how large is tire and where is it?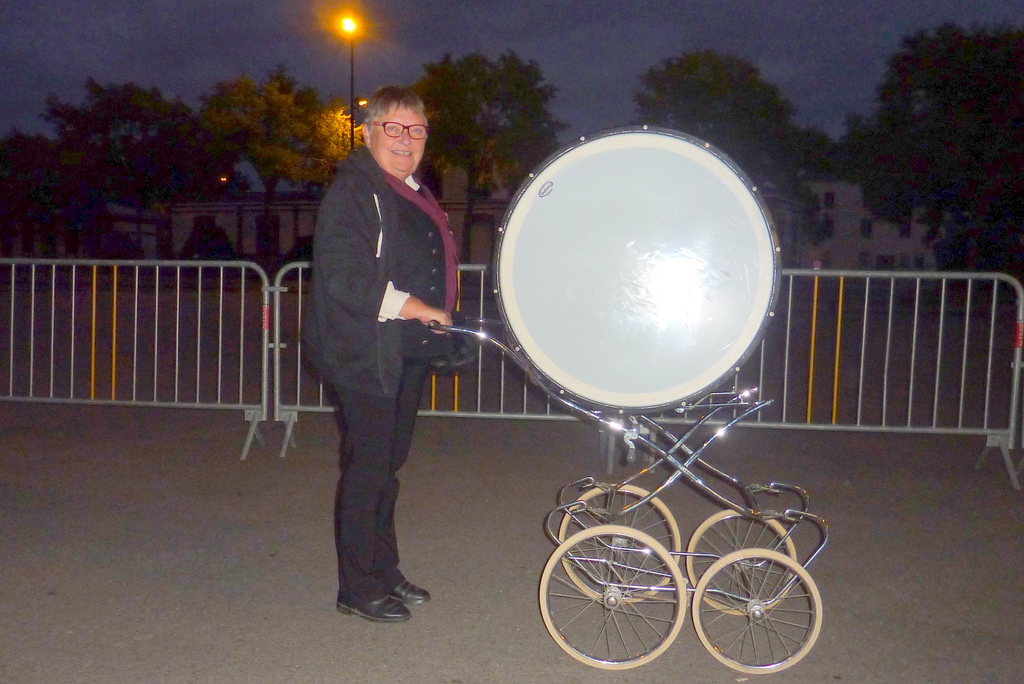
Bounding box: [left=558, top=483, right=679, bottom=602].
